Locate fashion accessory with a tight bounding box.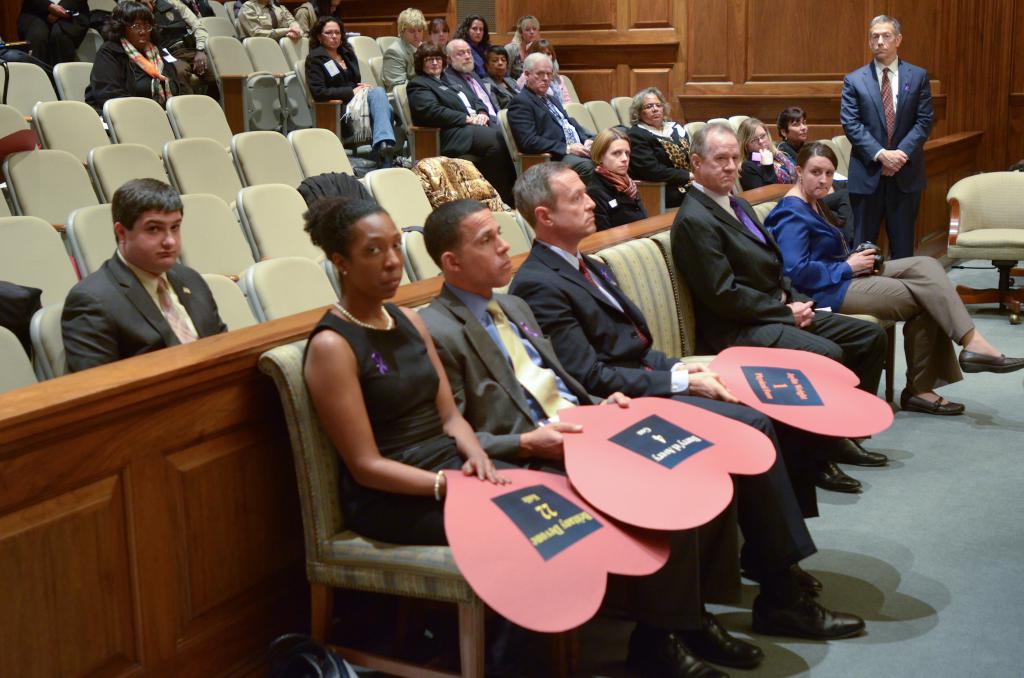
BBox(658, 137, 691, 194).
